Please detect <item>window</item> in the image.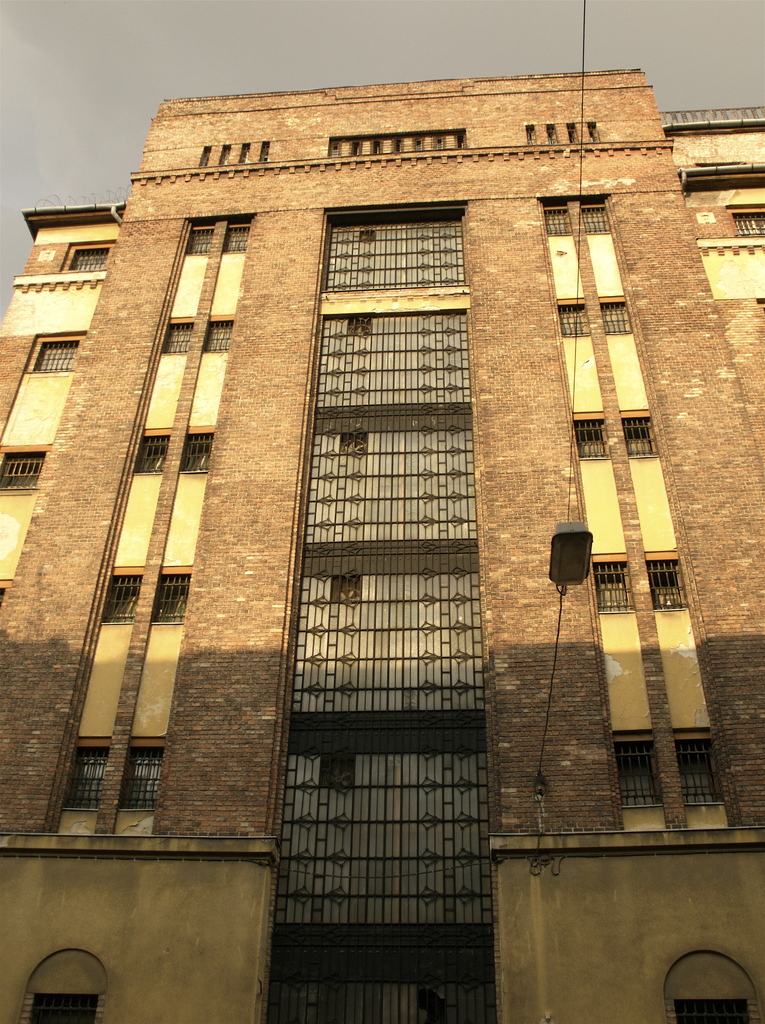
<region>133, 434, 169, 478</region>.
